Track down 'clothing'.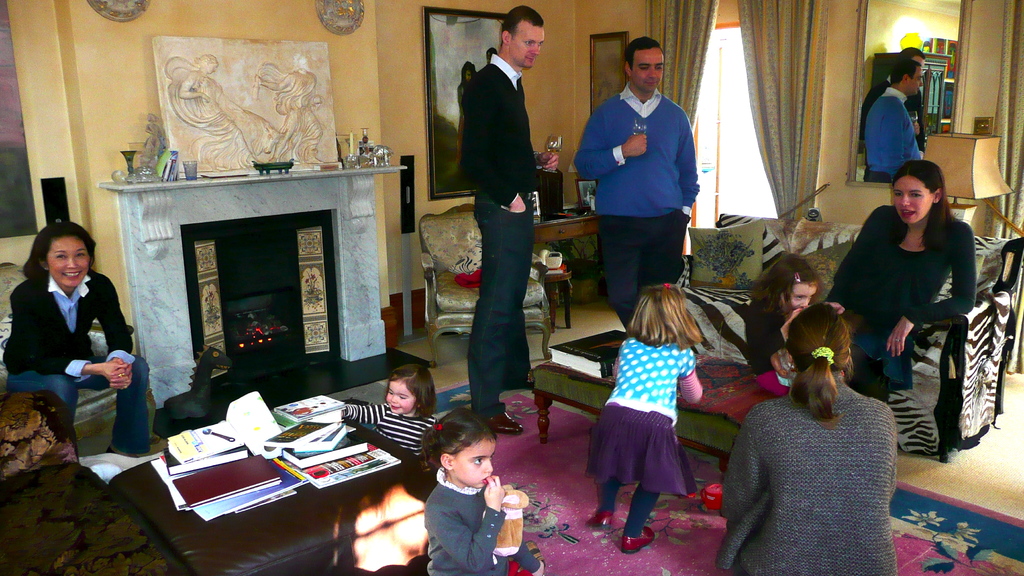
Tracked to [588, 335, 698, 492].
